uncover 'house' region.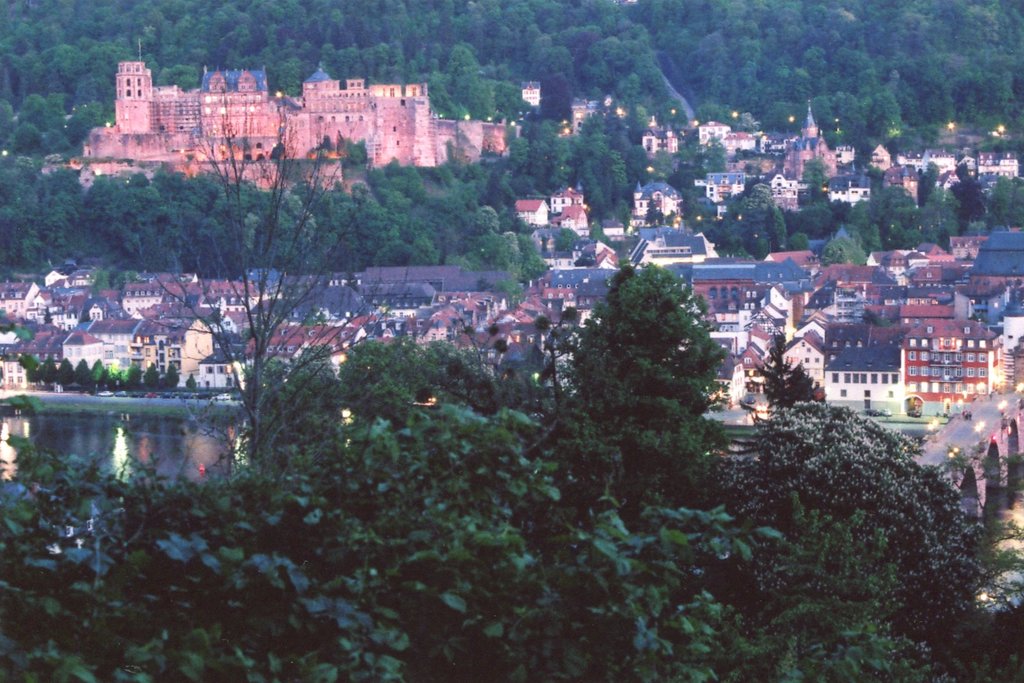
Uncovered: {"x1": 125, "y1": 313, "x2": 218, "y2": 373}.
